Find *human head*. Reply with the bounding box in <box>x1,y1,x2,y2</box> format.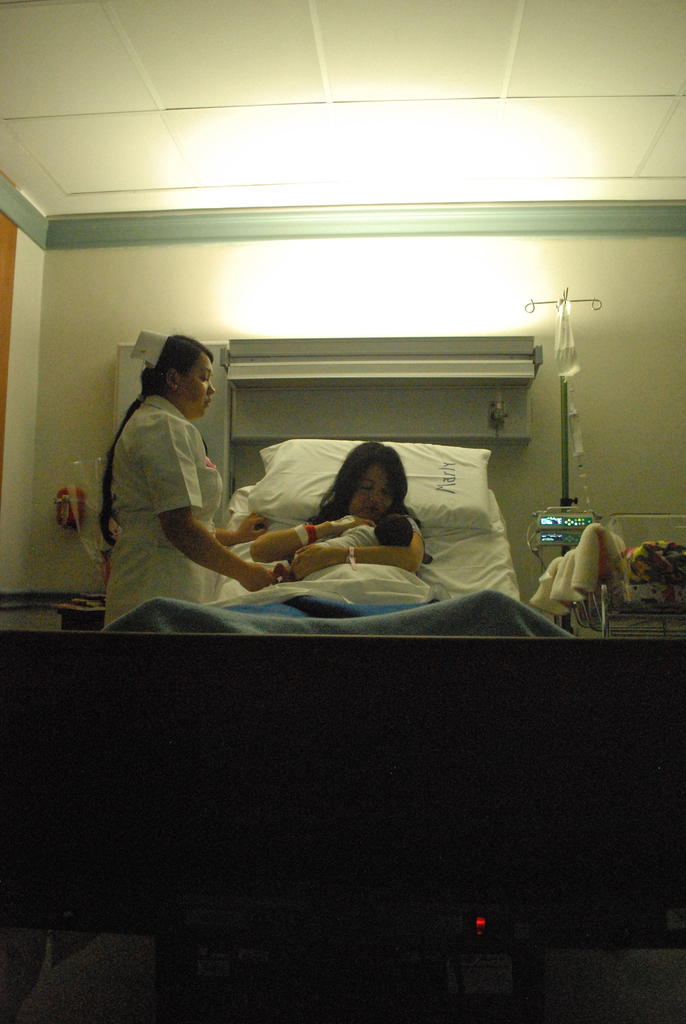
<box>376,514,413,550</box>.
